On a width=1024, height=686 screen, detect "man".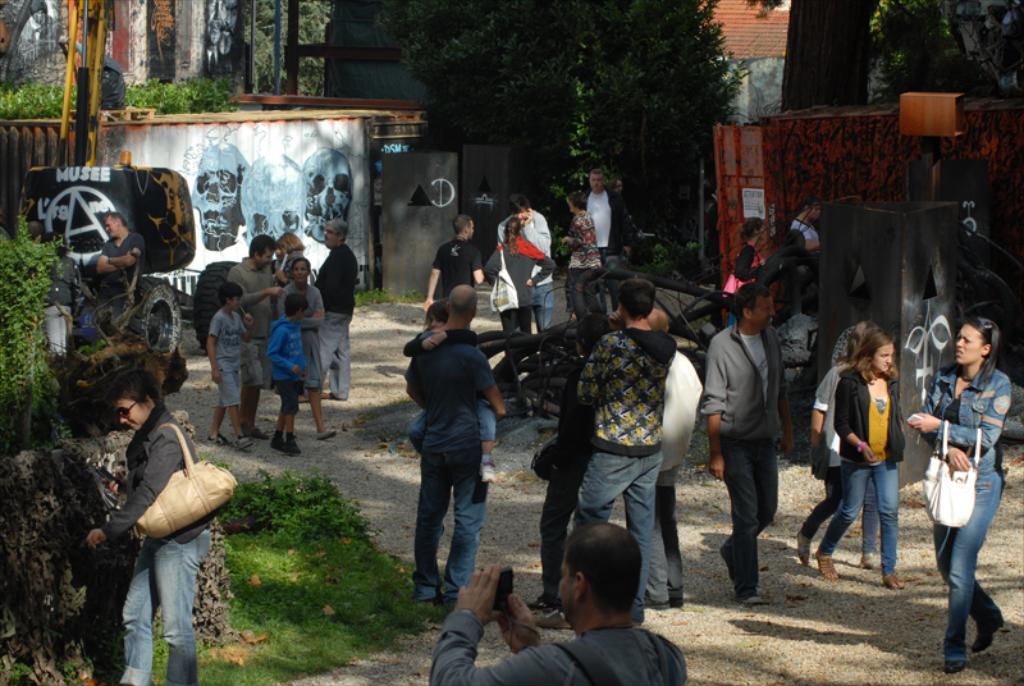
pyautogui.locateOnScreen(294, 220, 358, 401).
